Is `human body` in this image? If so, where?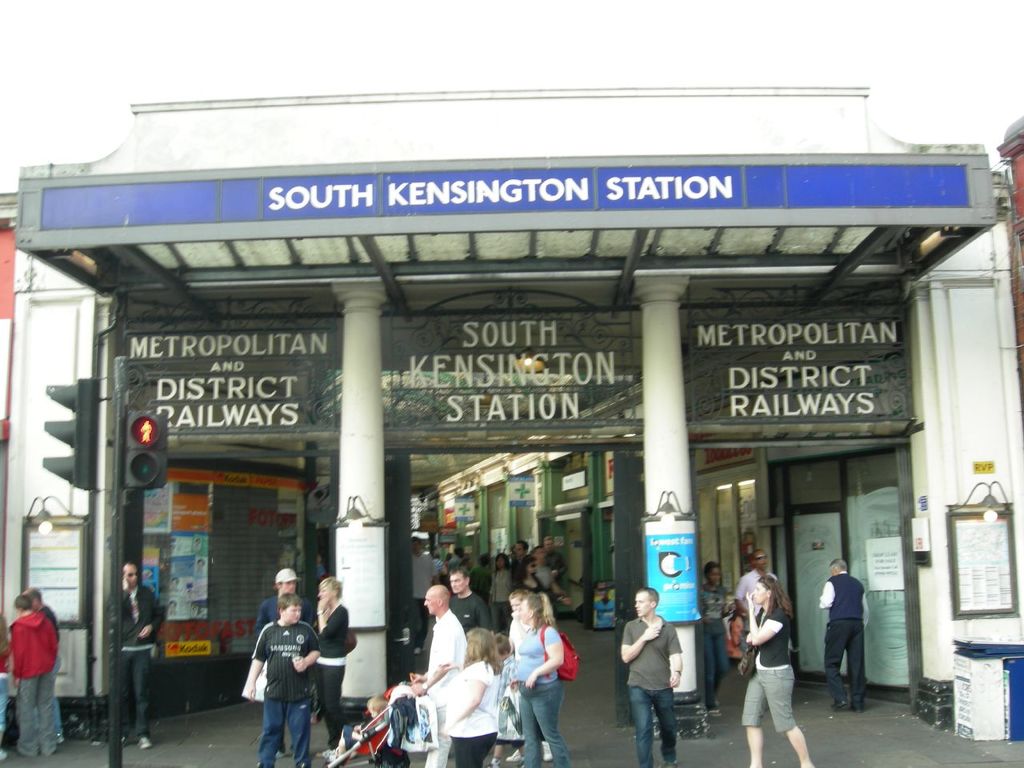
Yes, at [250,596,314,758].
